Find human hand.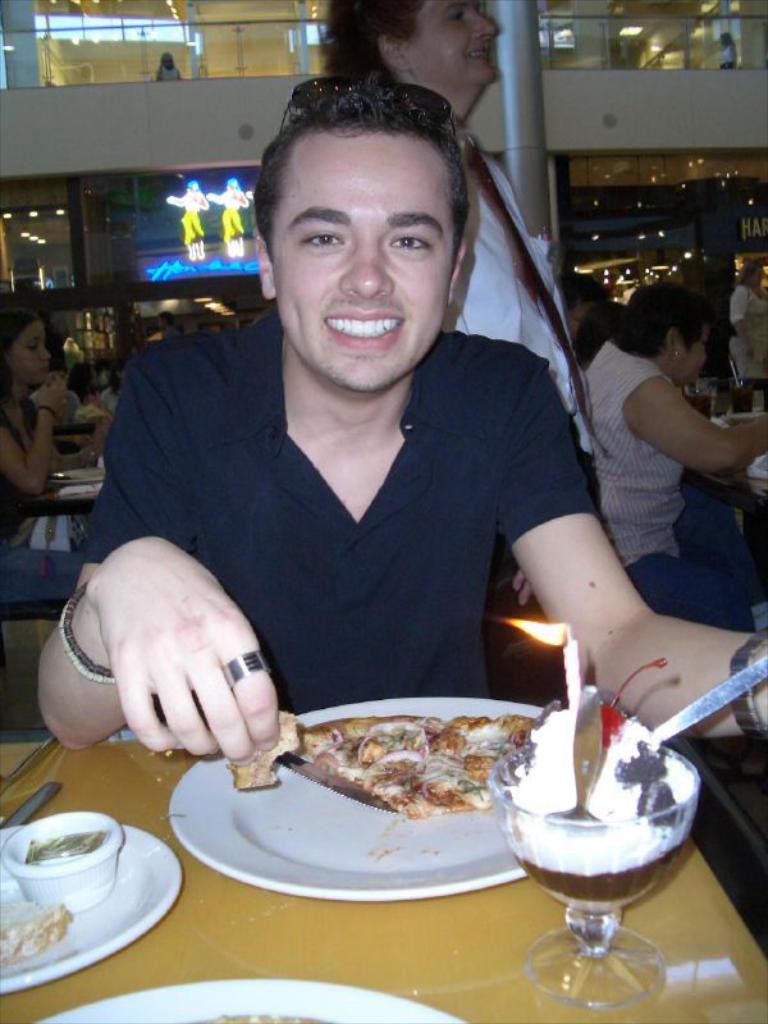
l=511, t=570, r=534, b=608.
